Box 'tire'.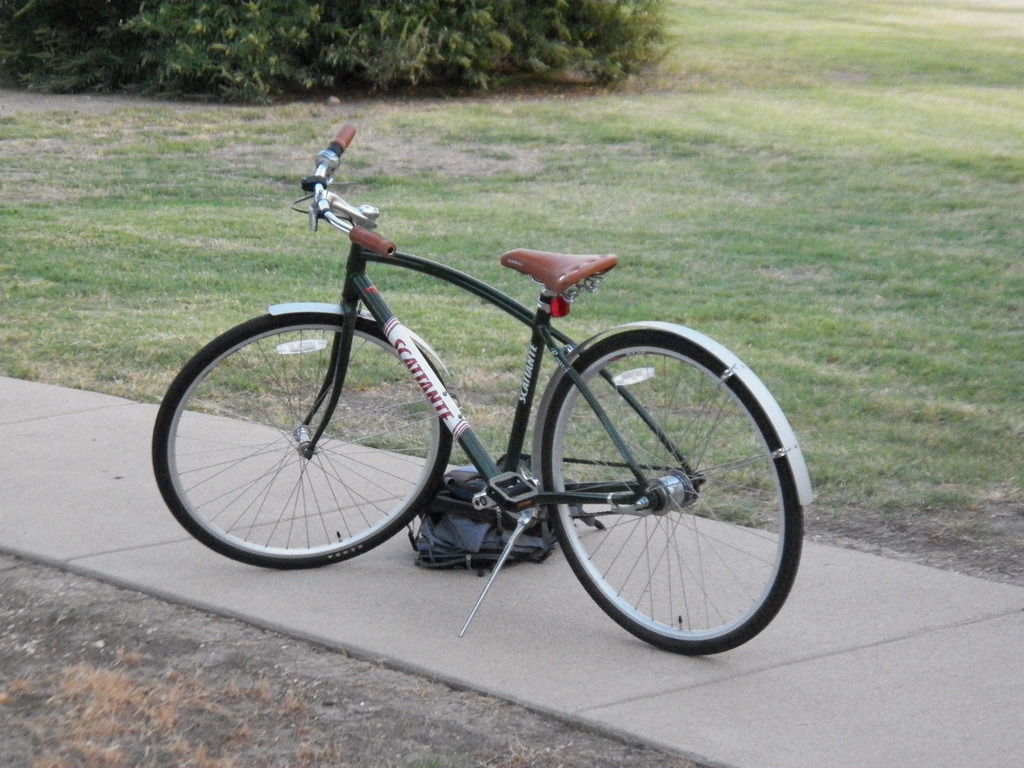
l=153, t=319, r=452, b=568.
